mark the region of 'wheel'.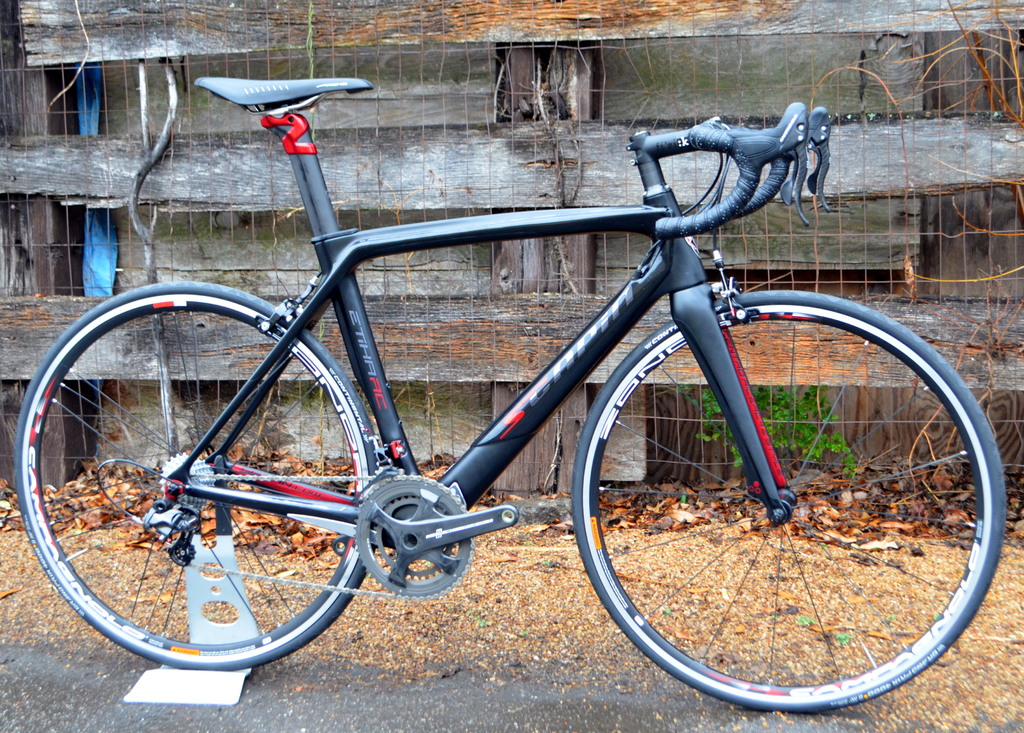
Region: [12, 281, 410, 667].
